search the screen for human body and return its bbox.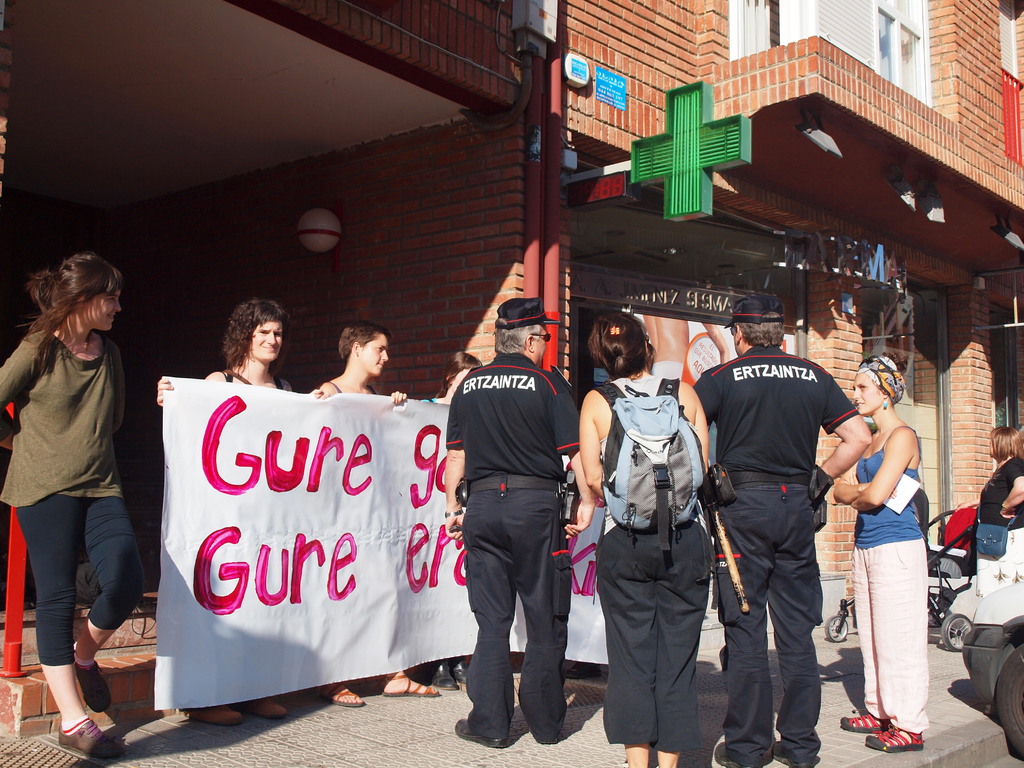
Found: bbox=(977, 420, 1023, 614).
